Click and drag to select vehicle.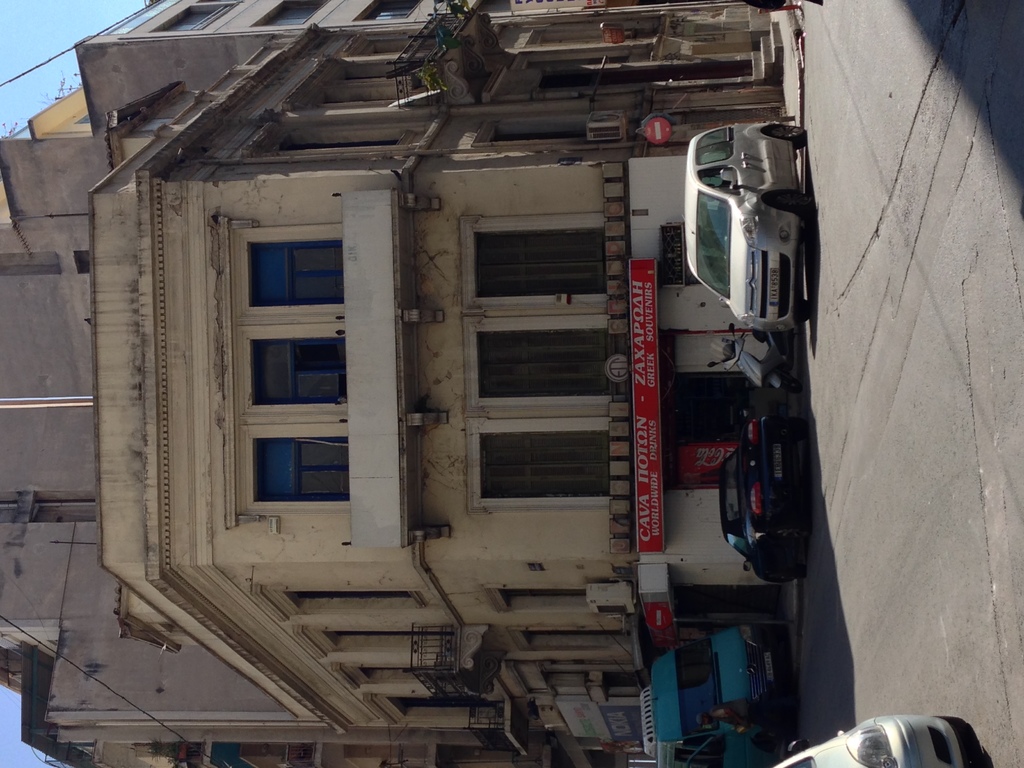
Selection: l=708, t=314, r=792, b=399.
